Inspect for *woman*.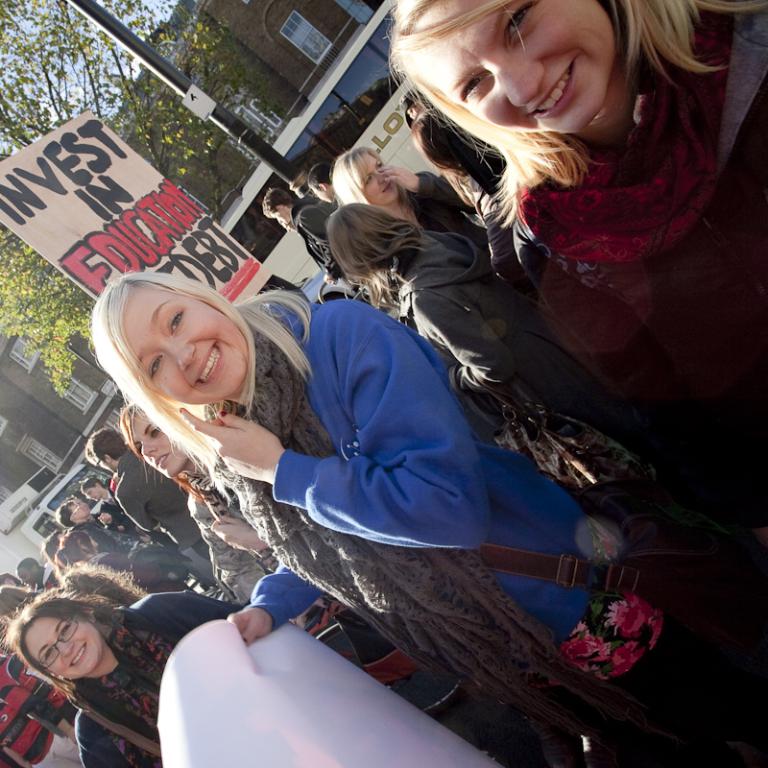
Inspection: [left=330, top=146, right=492, bottom=264].
